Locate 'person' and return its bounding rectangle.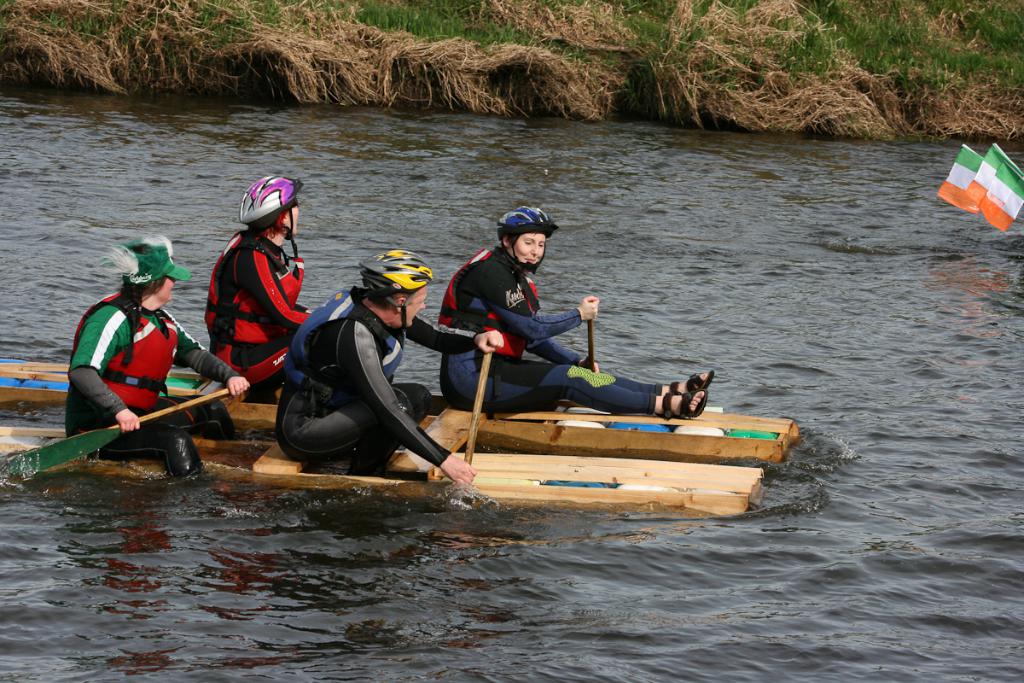
67, 235, 252, 479.
